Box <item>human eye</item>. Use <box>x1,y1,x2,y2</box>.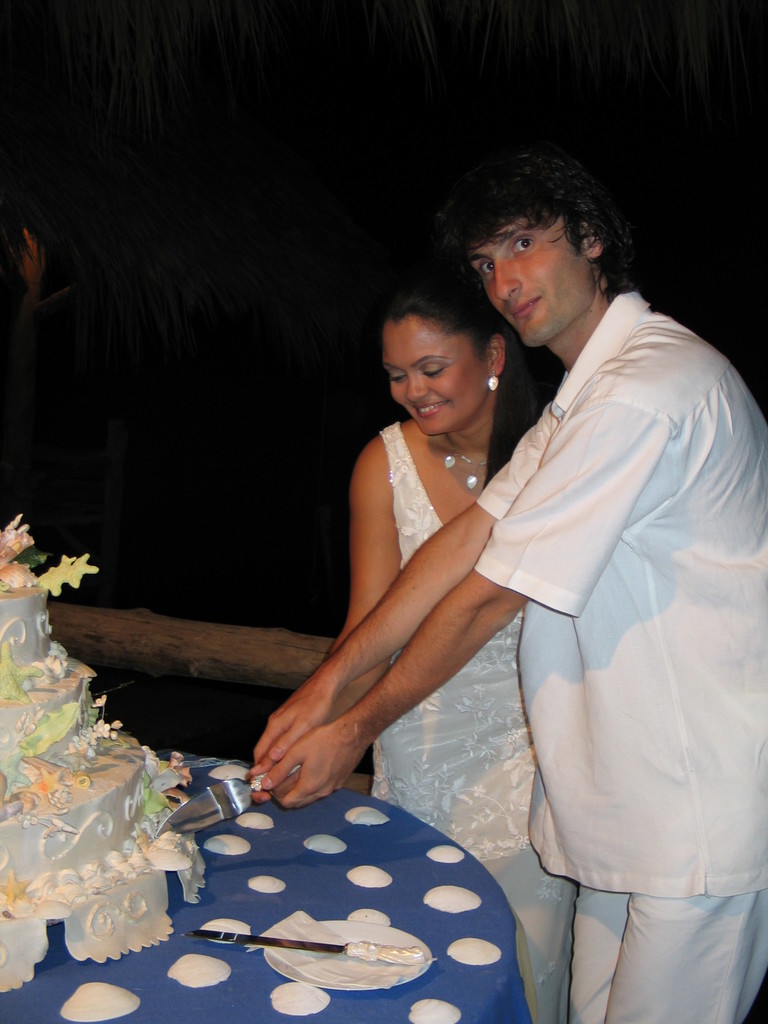
<box>422,364,448,380</box>.
